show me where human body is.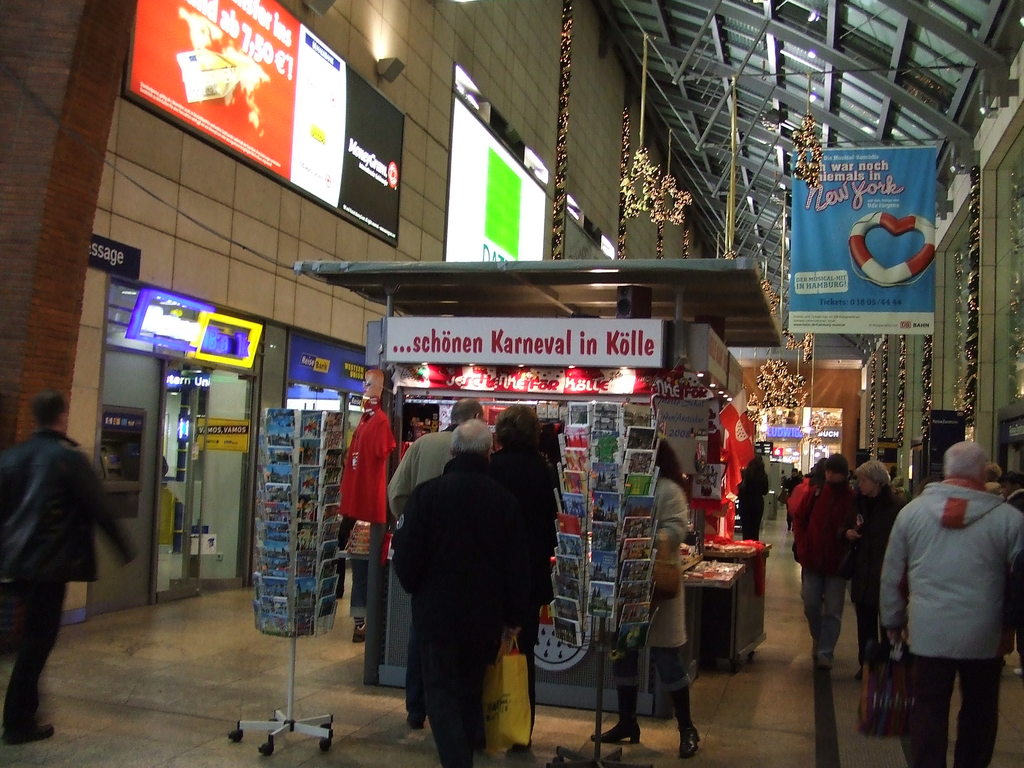
human body is at locate(387, 418, 472, 730).
